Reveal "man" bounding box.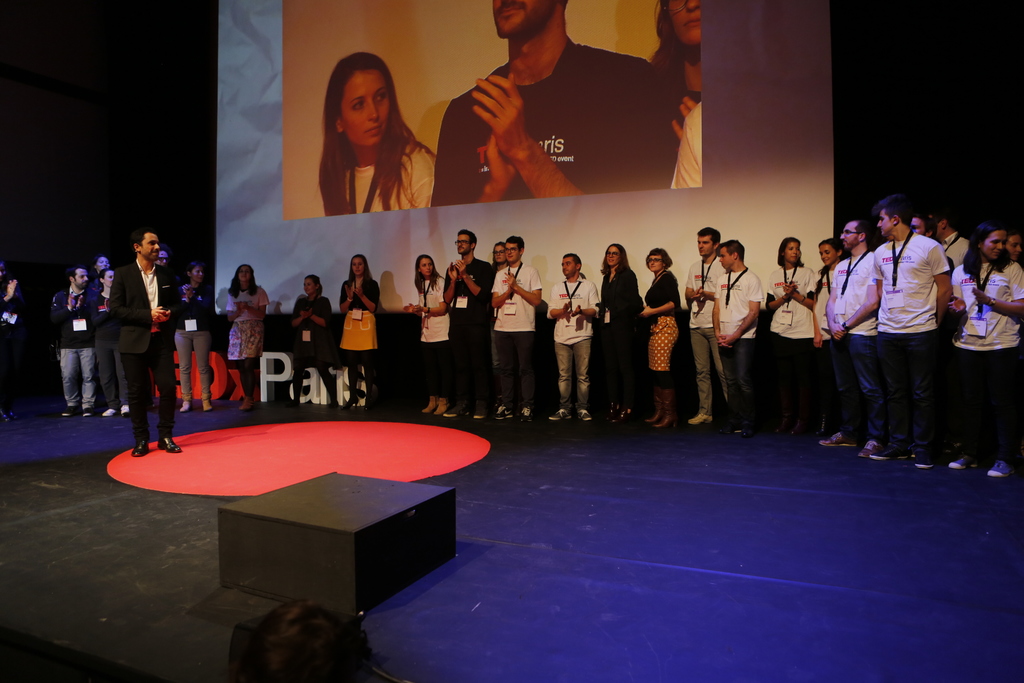
Revealed: (442, 231, 495, 417).
